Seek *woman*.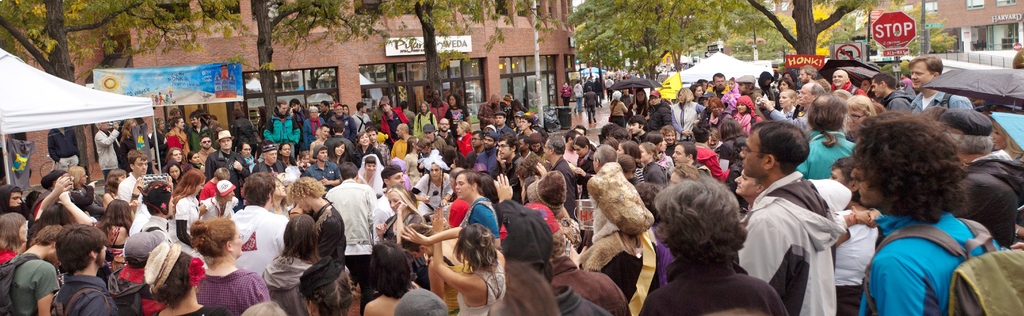
crop(731, 96, 765, 136).
